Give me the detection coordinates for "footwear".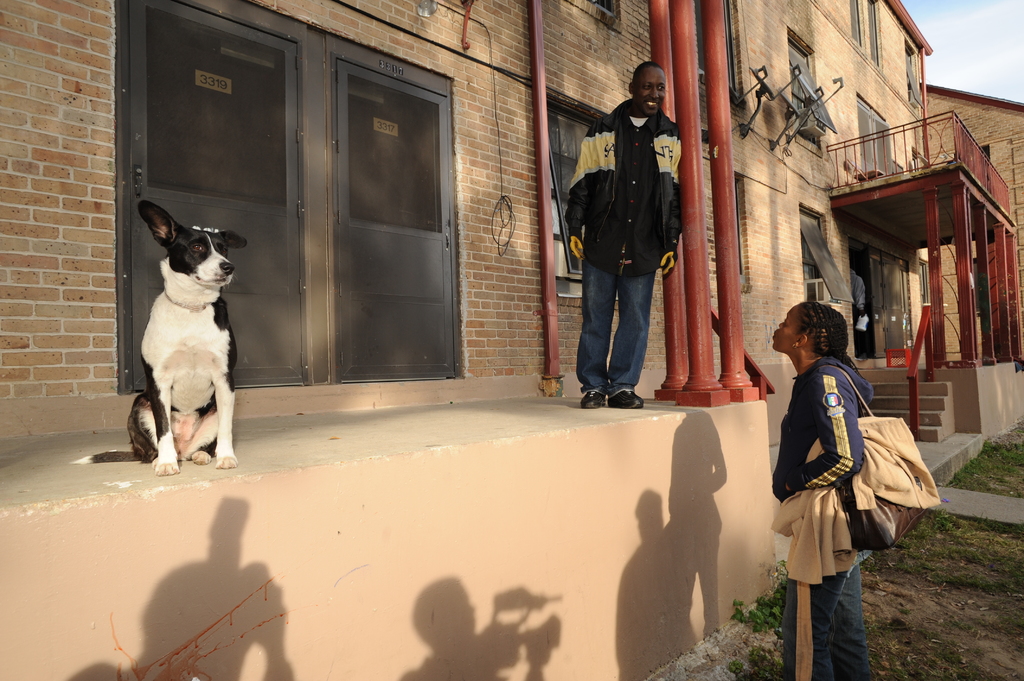
[606,379,646,410].
